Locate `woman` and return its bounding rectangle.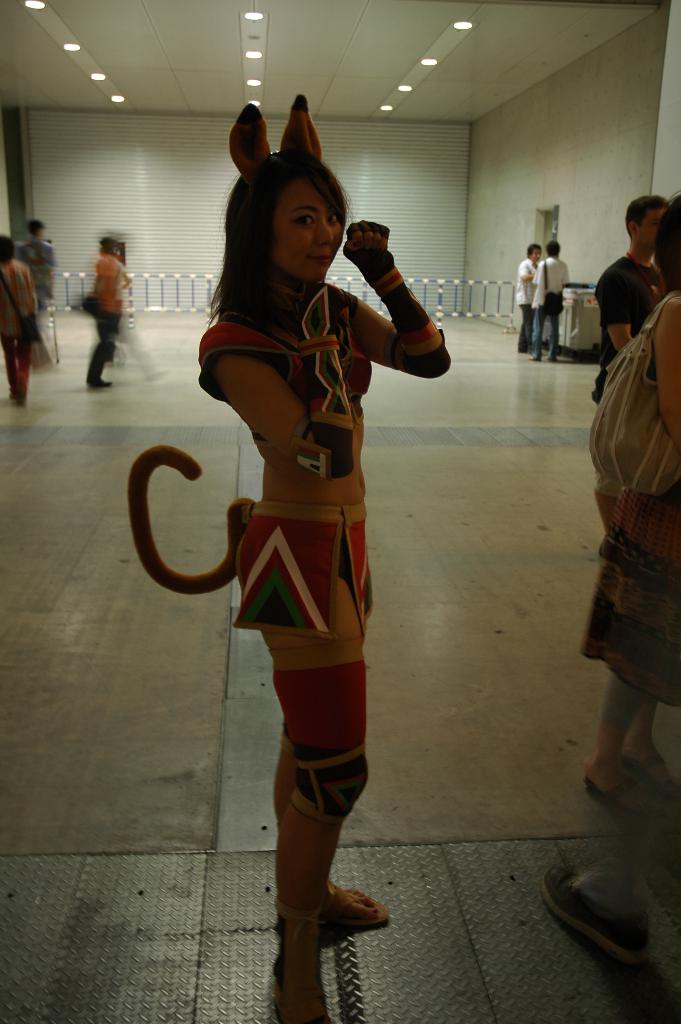
bbox(0, 234, 41, 406).
